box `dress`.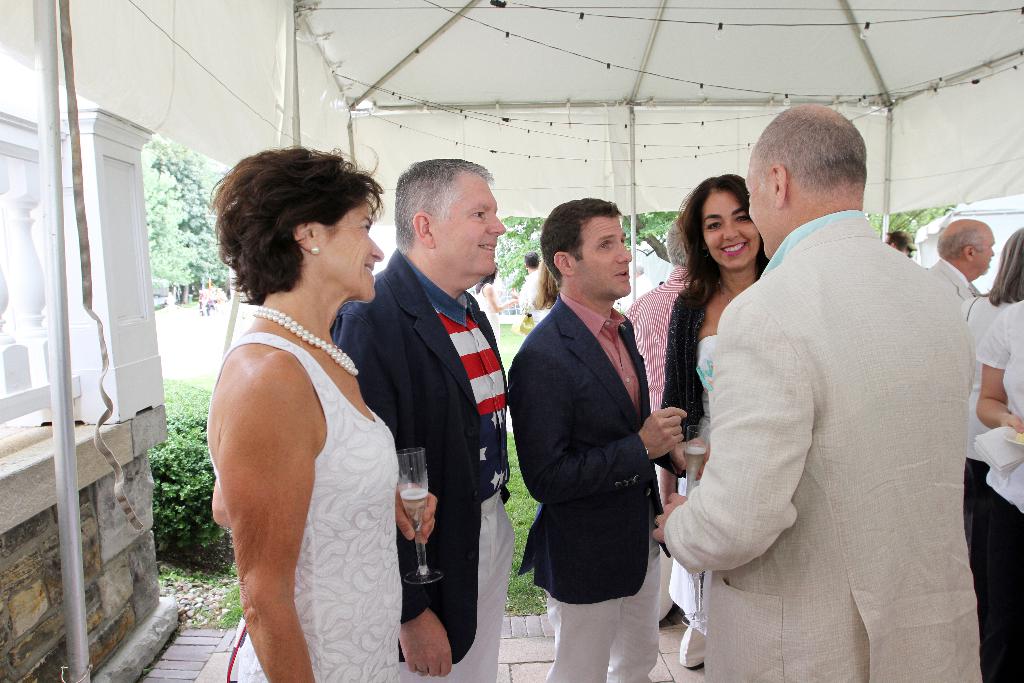
{"left": 675, "top": 324, "right": 755, "bottom": 507}.
